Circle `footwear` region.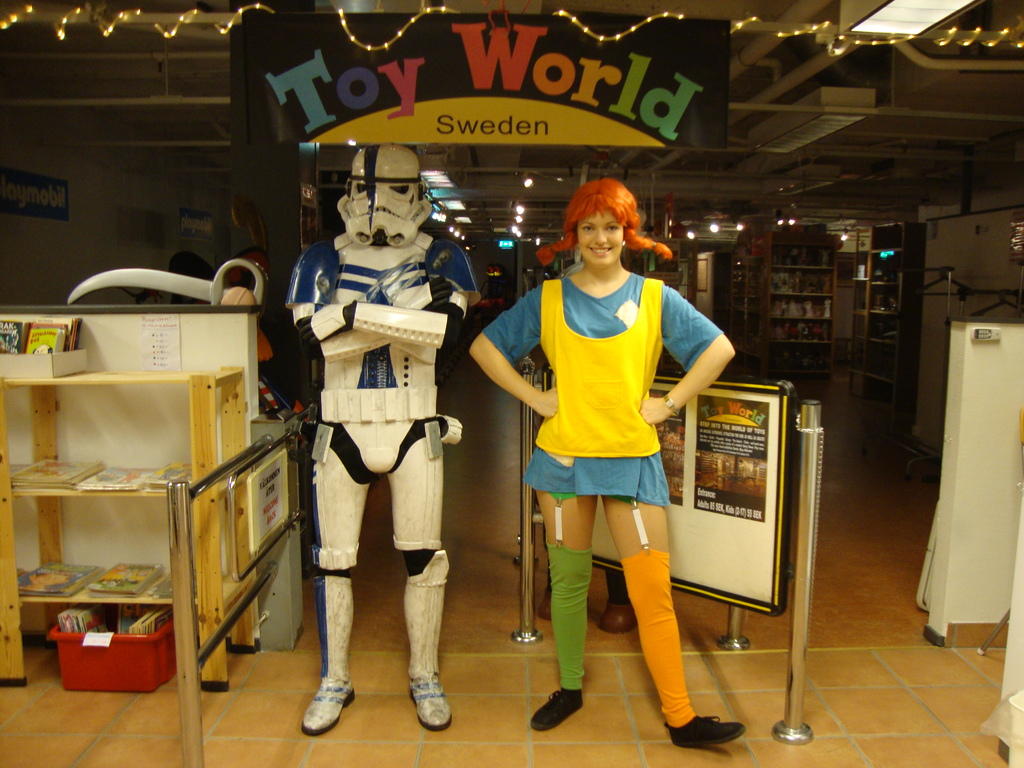
Region: [x1=540, y1=586, x2=550, y2=621].
